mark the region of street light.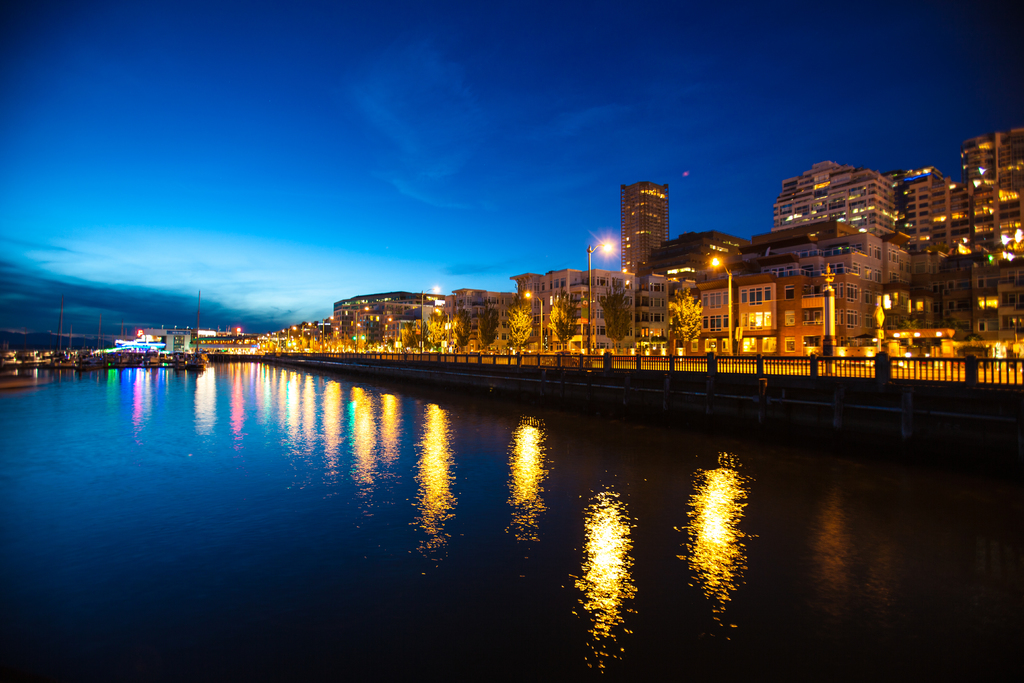
Region: 353, 306, 370, 351.
